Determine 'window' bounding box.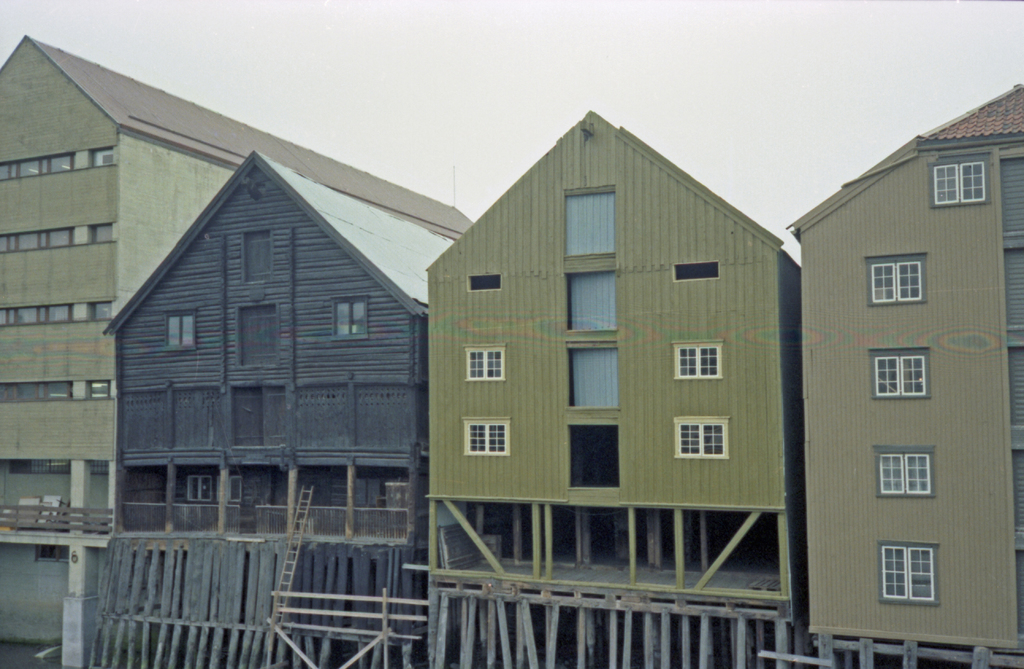
Determined: x1=1, y1=303, x2=71, y2=324.
